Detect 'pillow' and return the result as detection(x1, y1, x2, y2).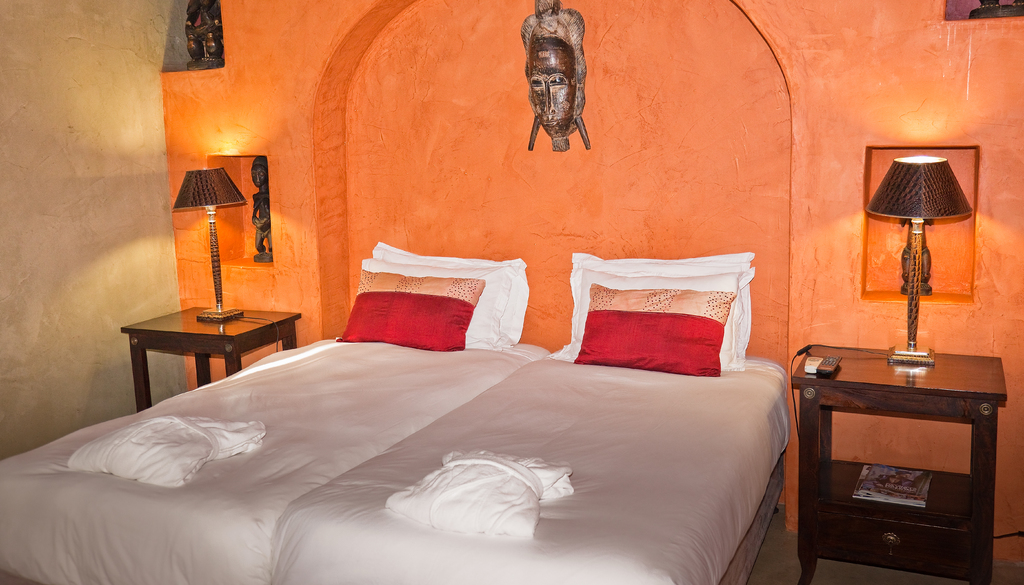
detection(559, 265, 733, 371).
